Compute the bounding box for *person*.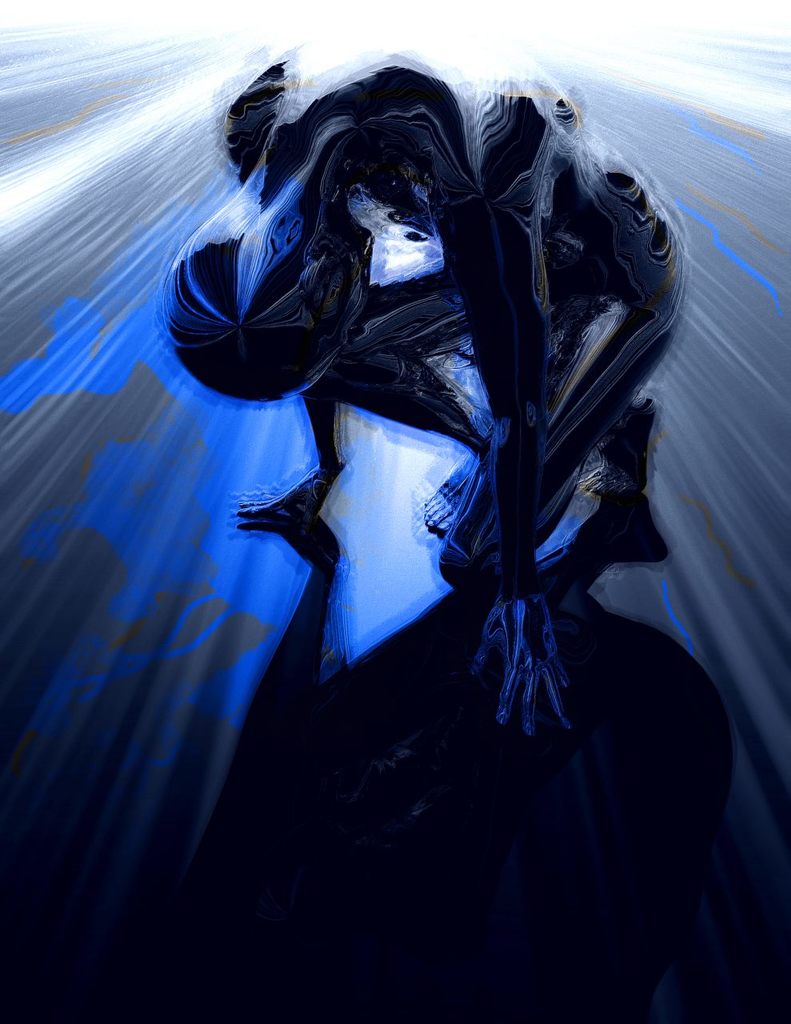
pyautogui.locateOnScreen(164, 74, 690, 830).
